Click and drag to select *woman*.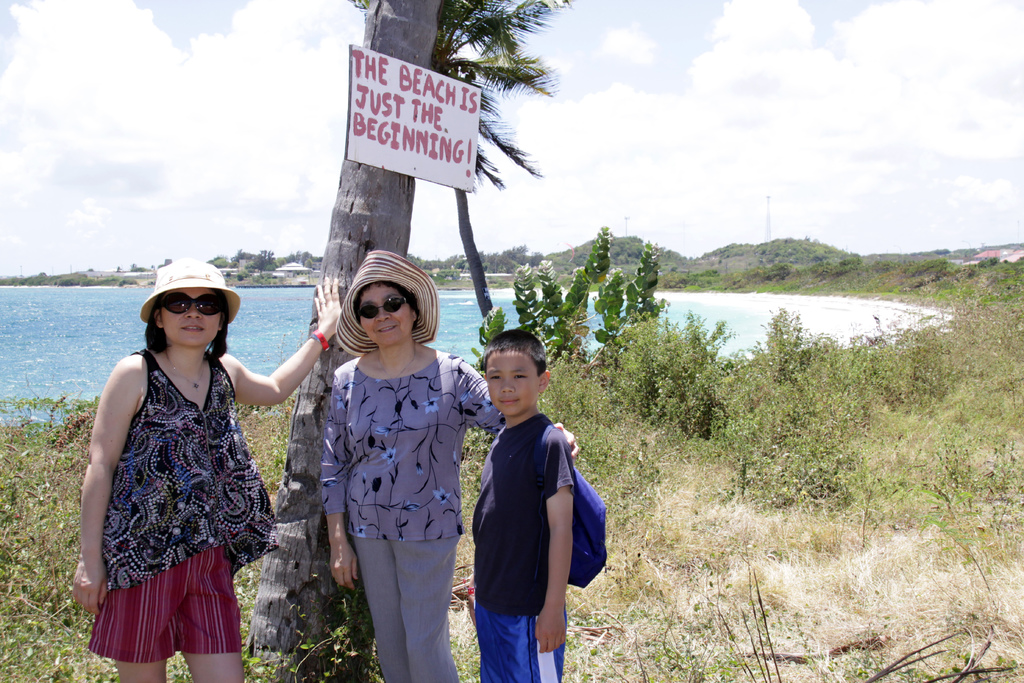
Selection: 72,240,282,667.
